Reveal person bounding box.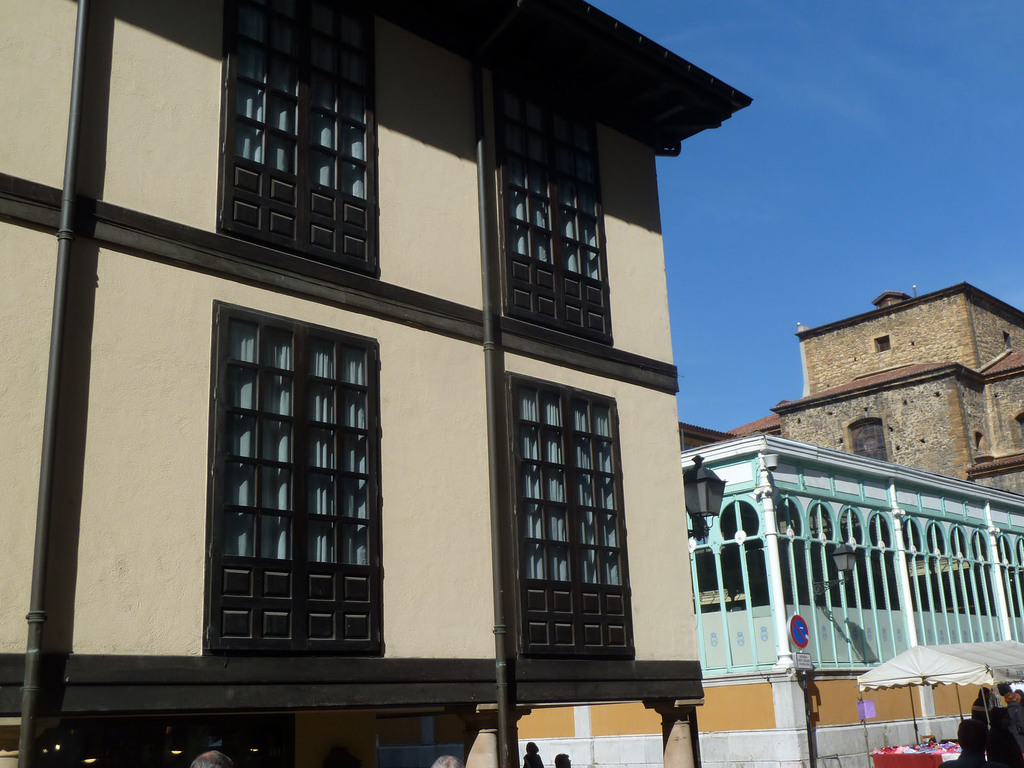
Revealed: [554, 746, 573, 767].
